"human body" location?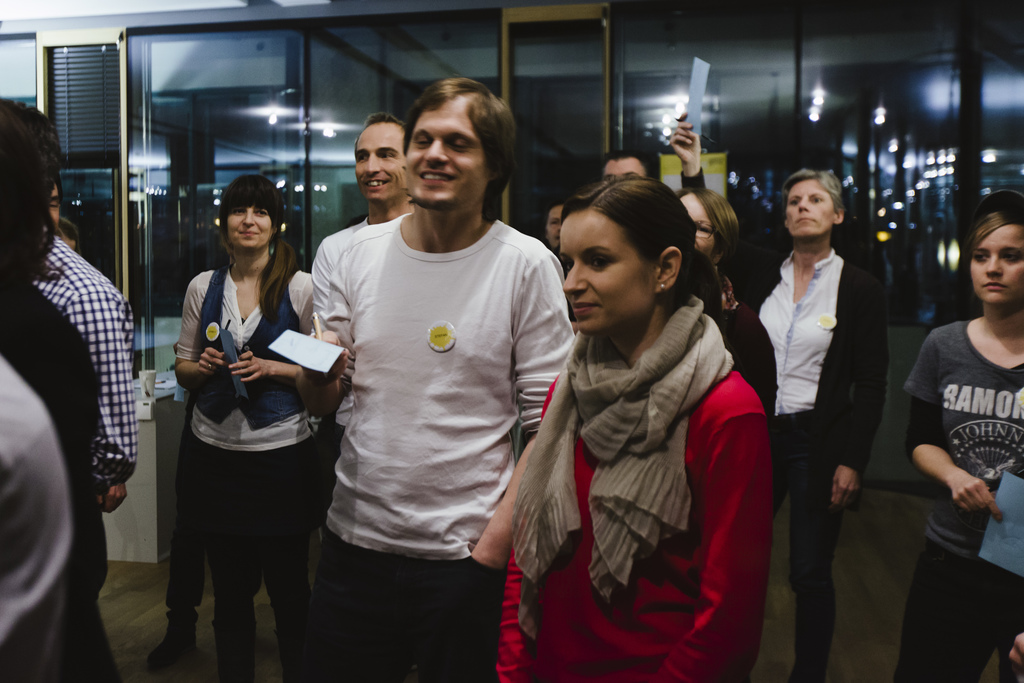
(668,111,893,682)
